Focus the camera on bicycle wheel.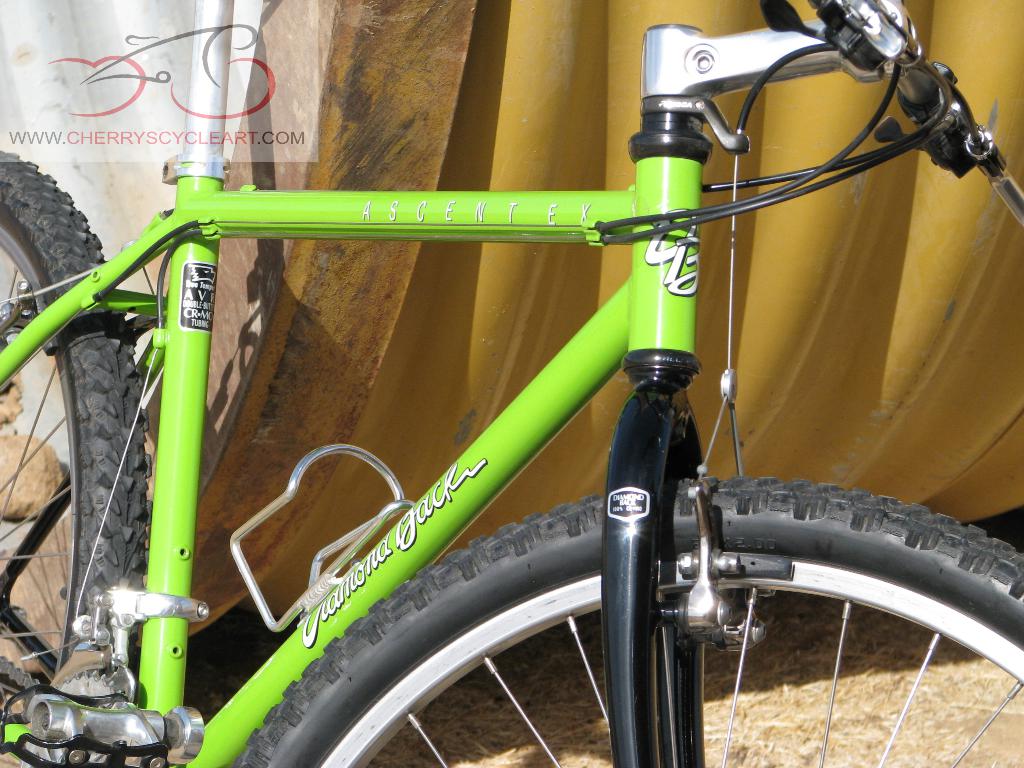
Focus region: x1=230 y1=476 x2=1023 y2=767.
